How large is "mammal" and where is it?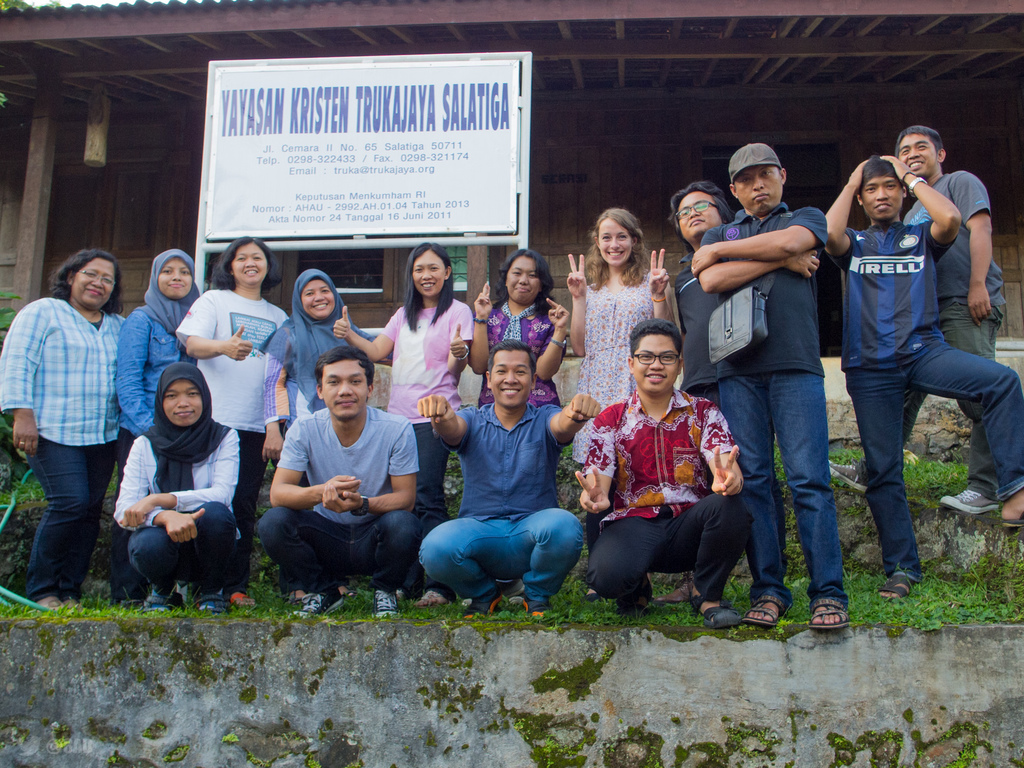
Bounding box: [x1=468, y1=244, x2=571, y2=409].
